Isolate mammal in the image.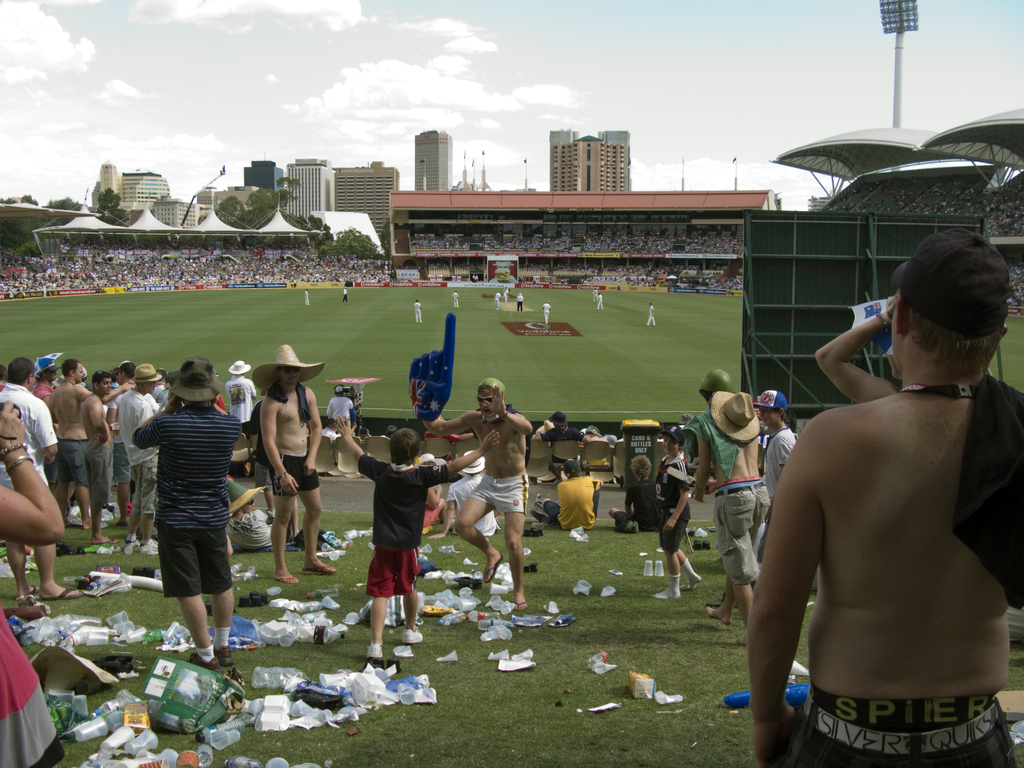
Isolated region: Rect(119, 362, 230, 632).
